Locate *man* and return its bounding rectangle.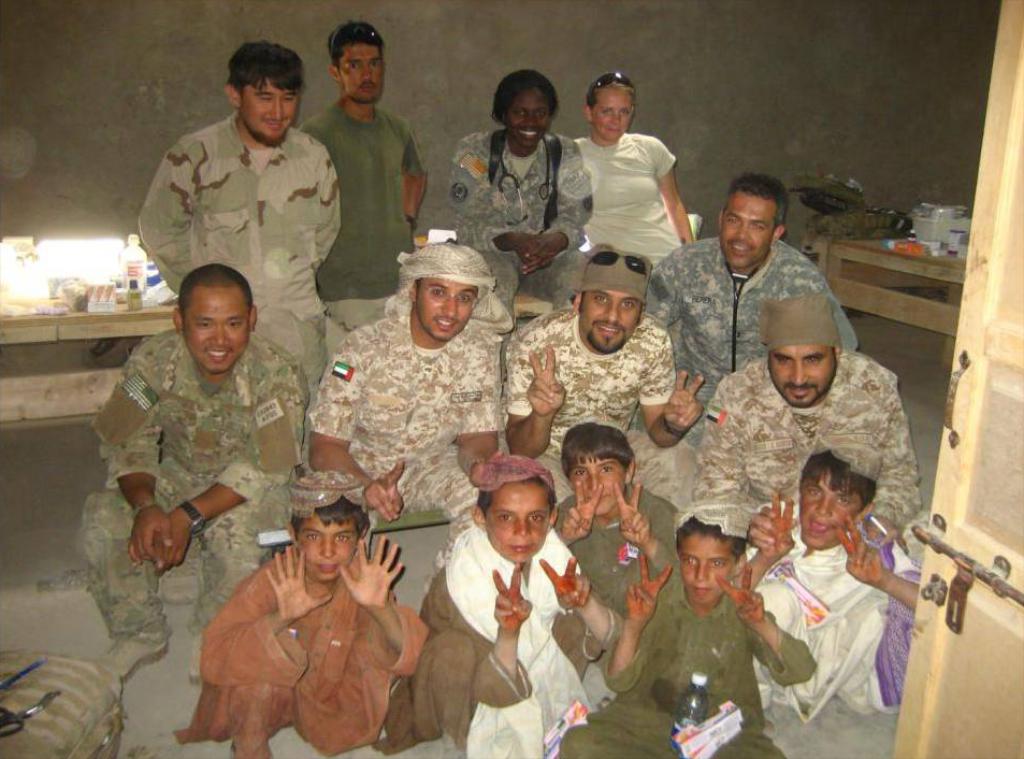
Rect(293, 243, 508, 596).
